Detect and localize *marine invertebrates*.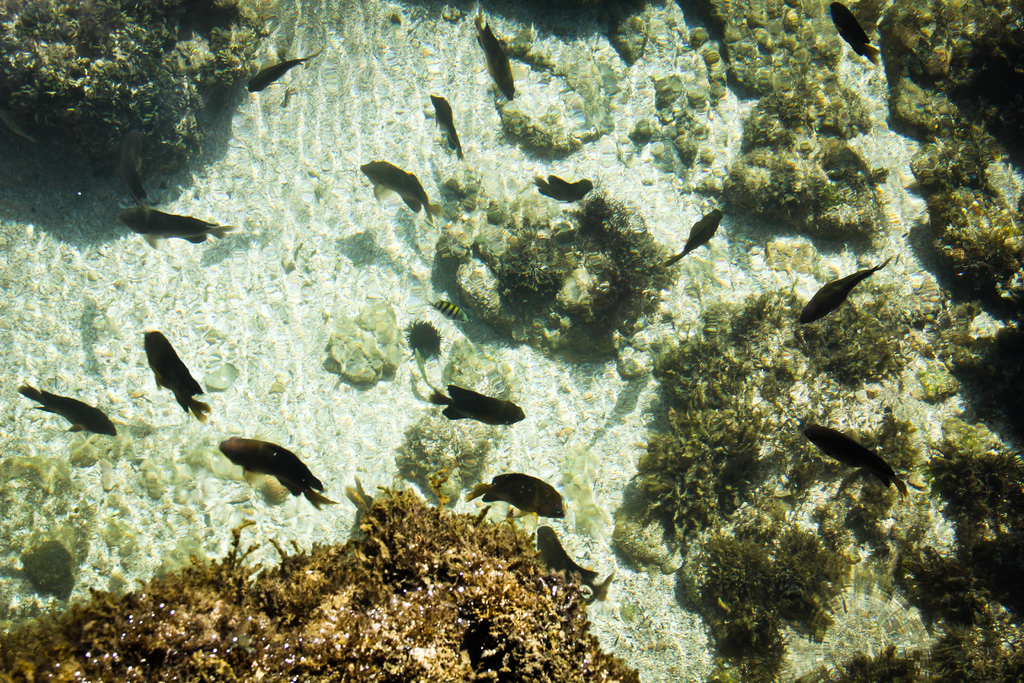
Localized at [left=611, top=393, right=792, bottom=557].
